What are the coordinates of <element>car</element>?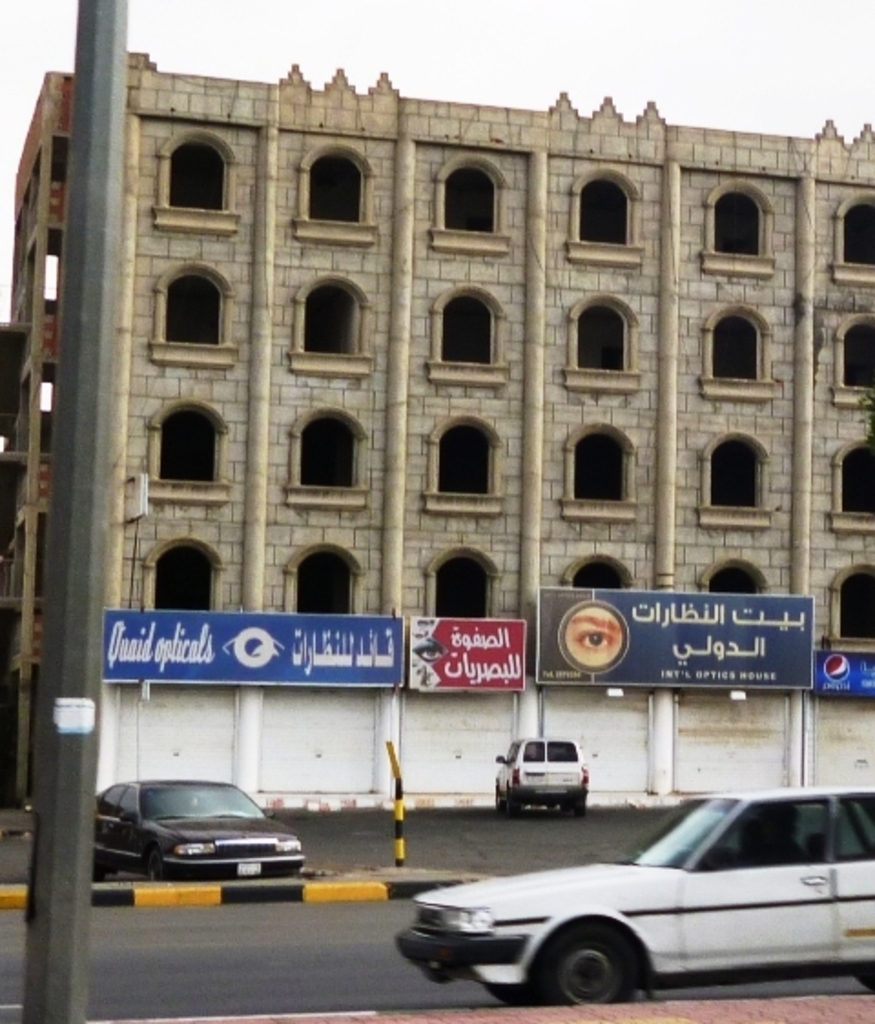
<box>385,780,871,998</box>.
